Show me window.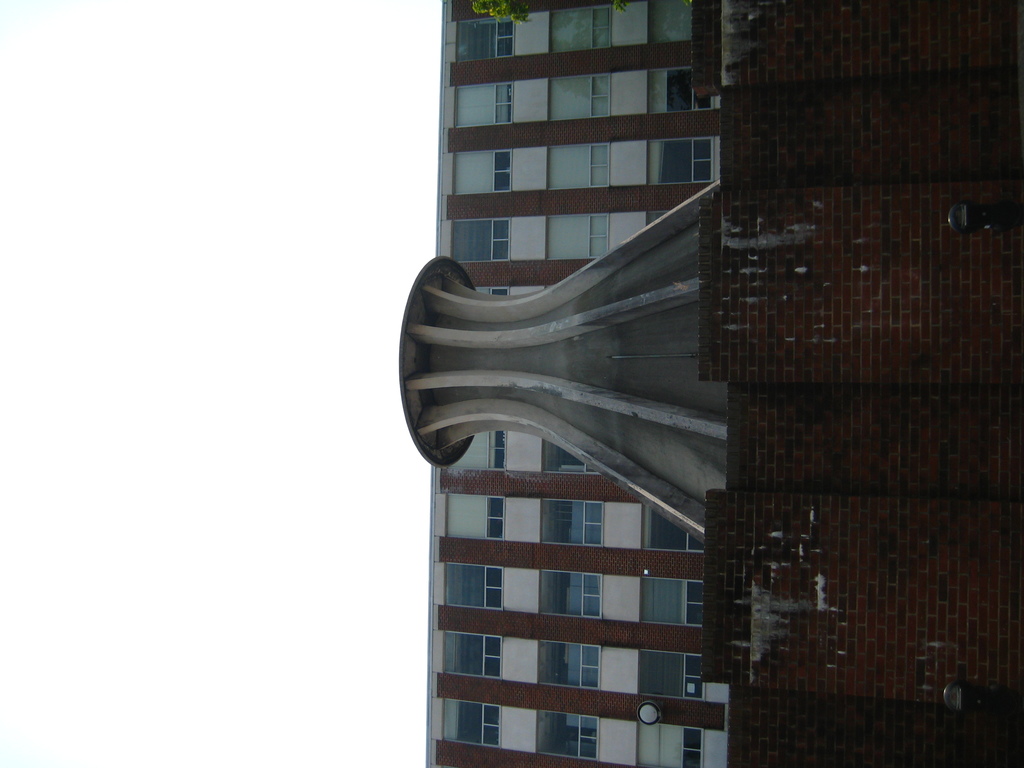
window is here: 646 502 707 557.
